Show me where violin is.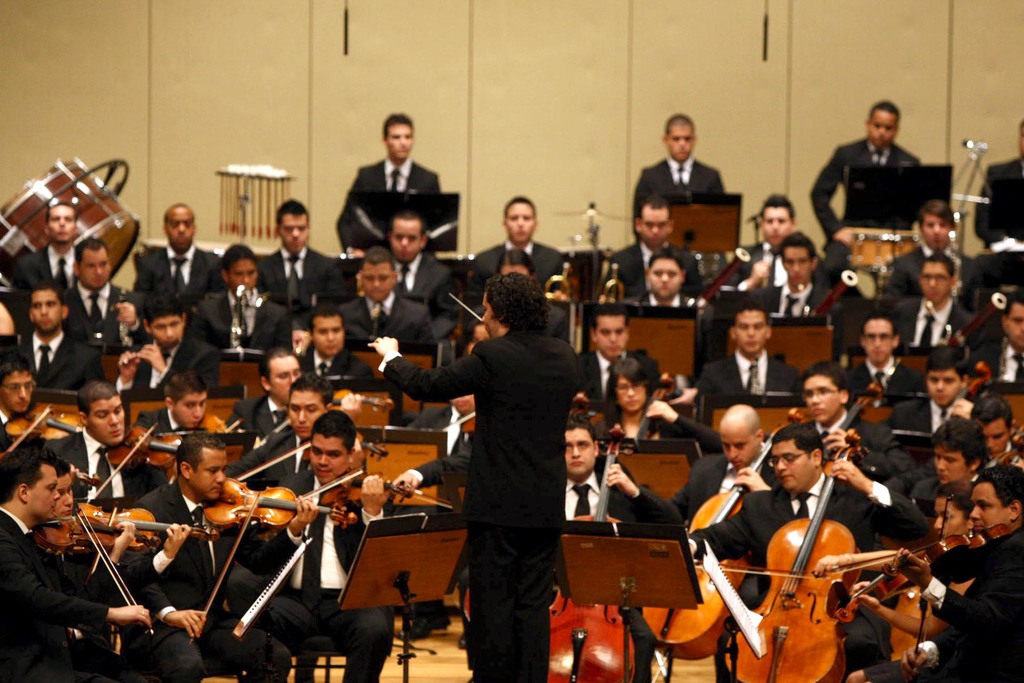
violin is at select_region(438, 390, 591, 432).
